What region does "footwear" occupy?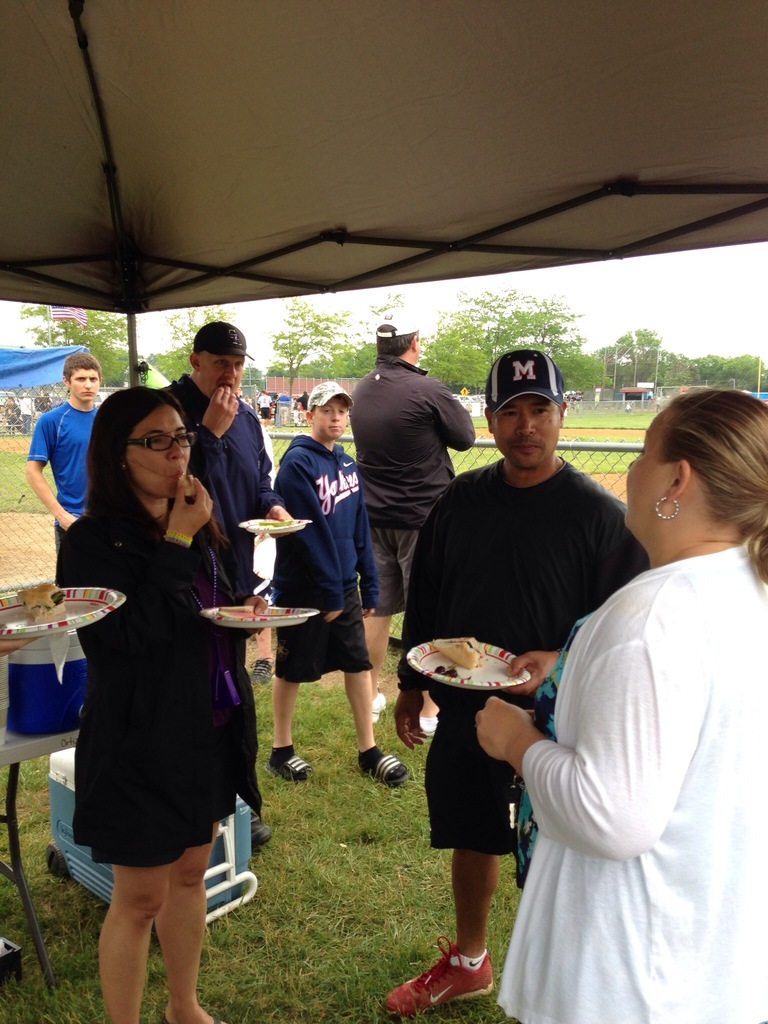
[354,746,415,788].
